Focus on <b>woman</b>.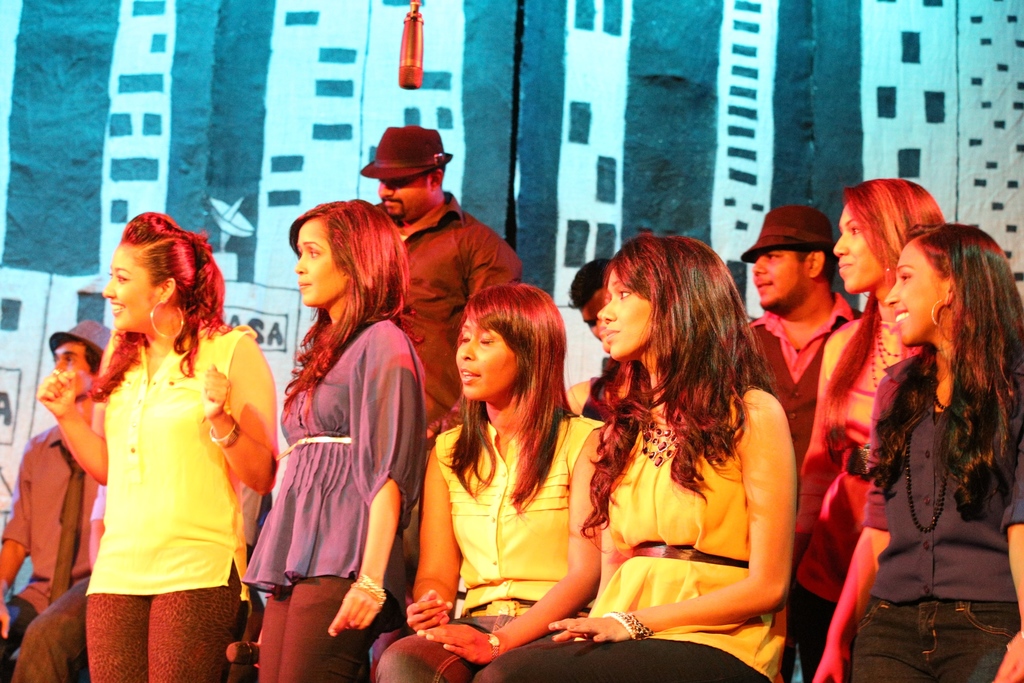
Focused at {"left": 36, "top": 210, "right": 280, "bottom": 682}.
